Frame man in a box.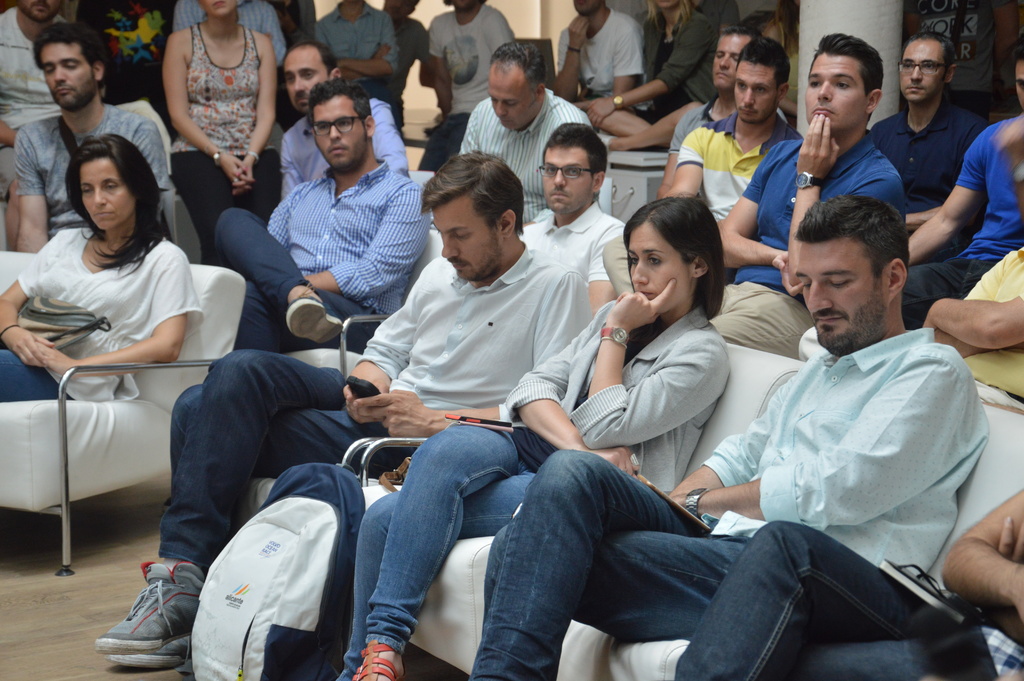
[657,33,808,218].
